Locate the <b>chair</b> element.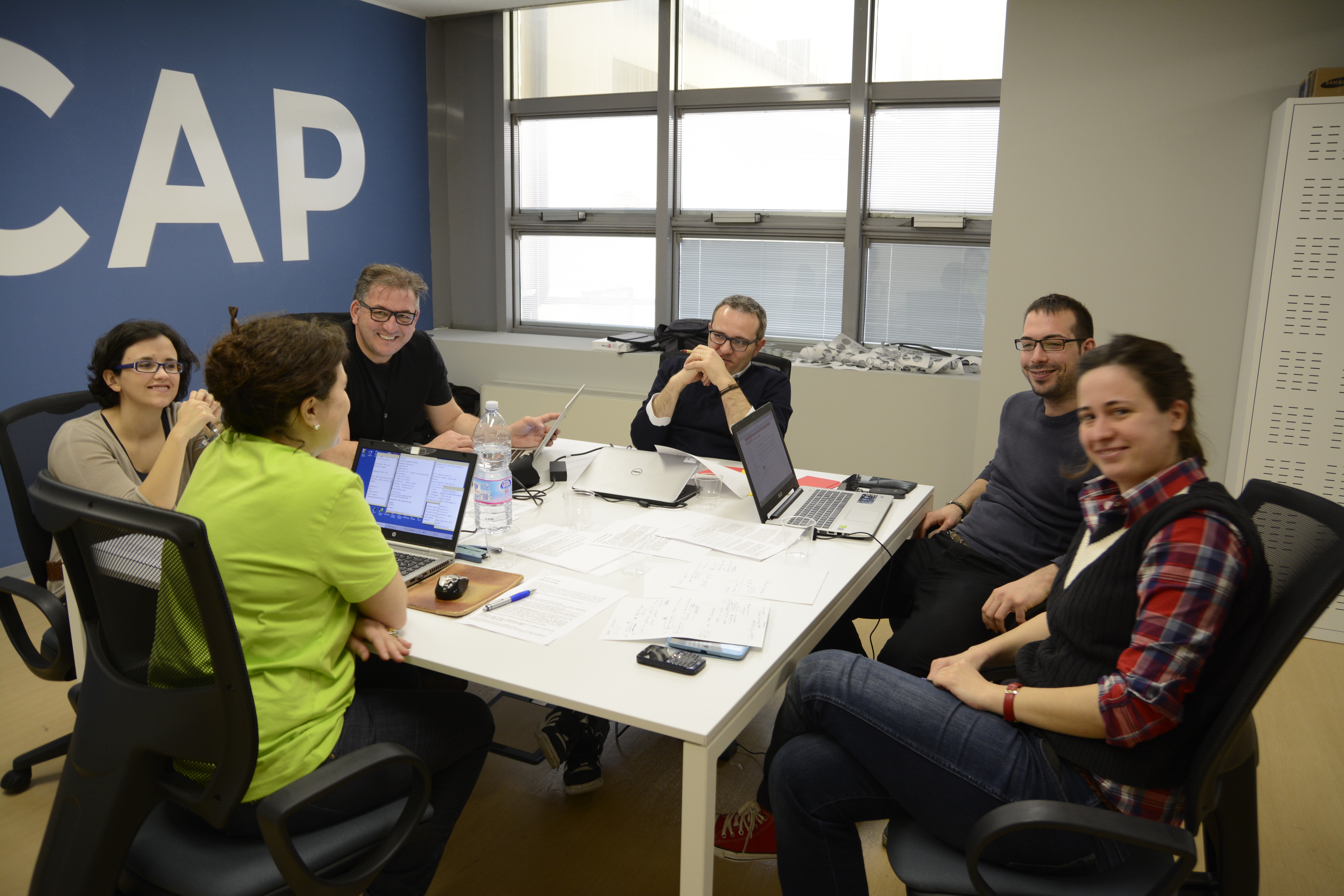
Element bbox: pyautogui.locateOnScreen(9, 103, 78, 199).
